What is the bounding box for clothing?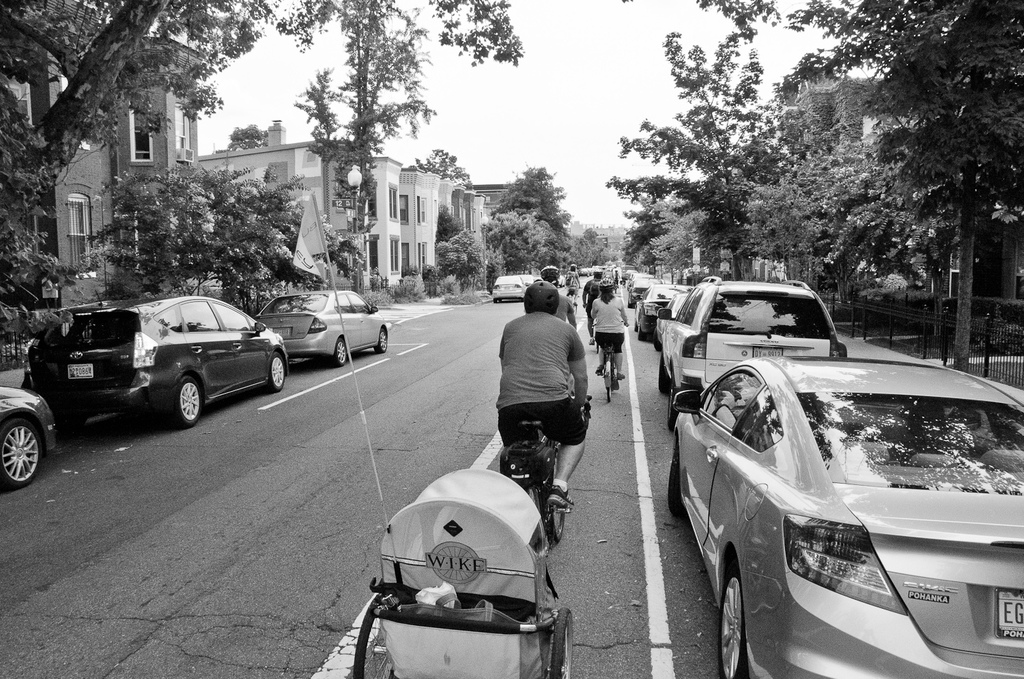
l=552, t=292, r=580, b=326.
